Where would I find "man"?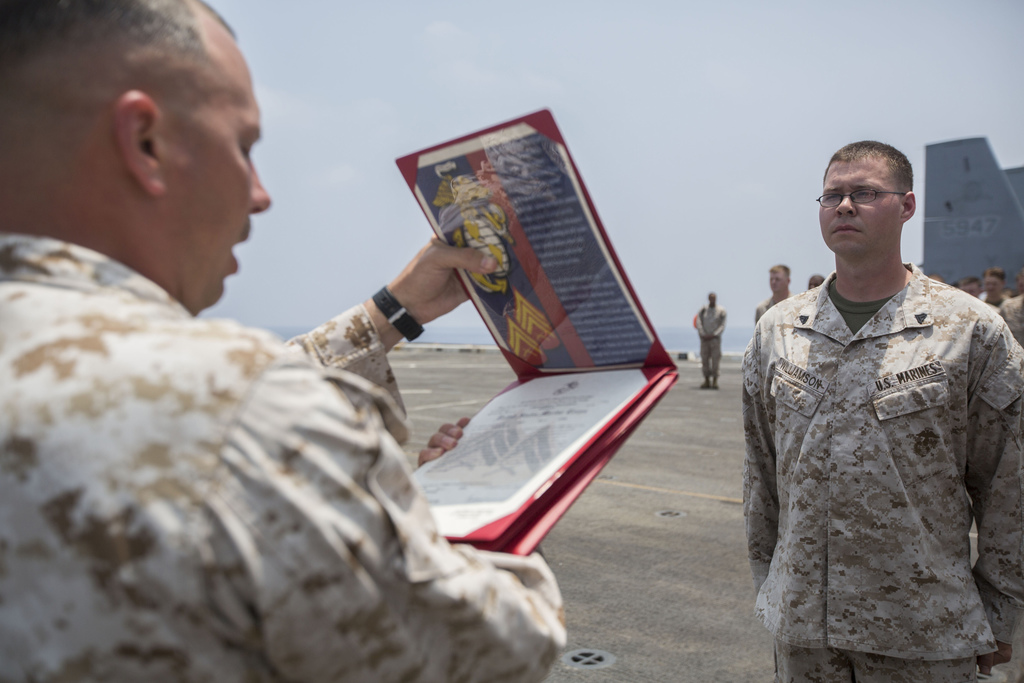
At [left=0, top=0, right=570, bottom=682].
